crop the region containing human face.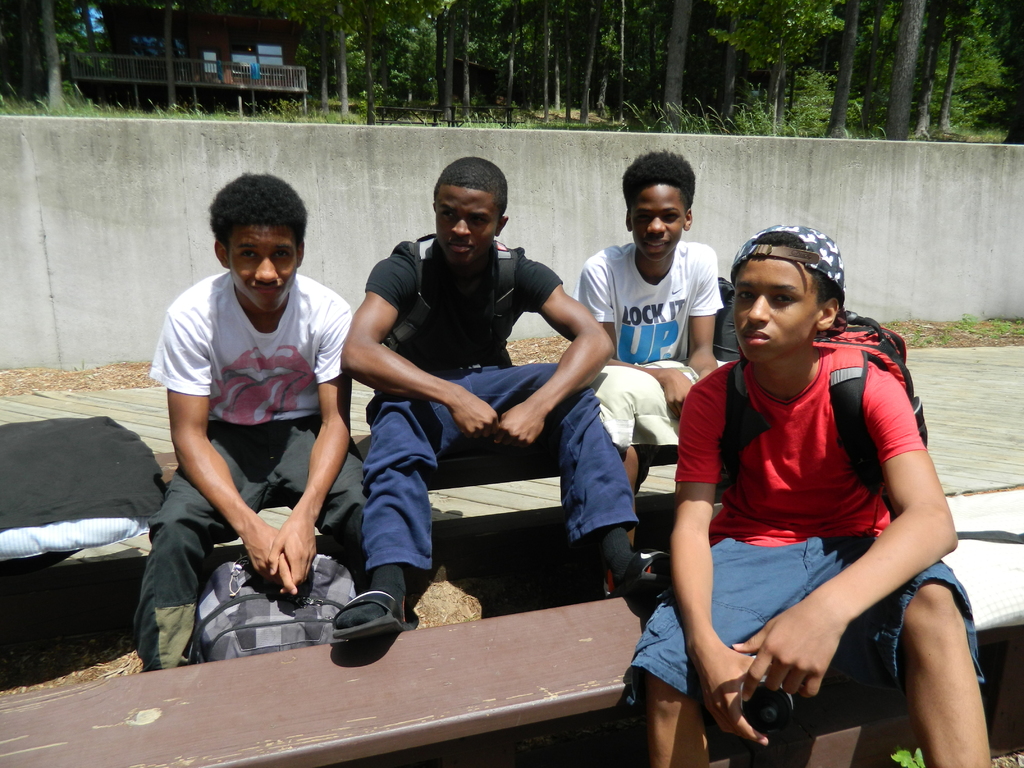
Crop region: box(443, 182, 490, 260).
